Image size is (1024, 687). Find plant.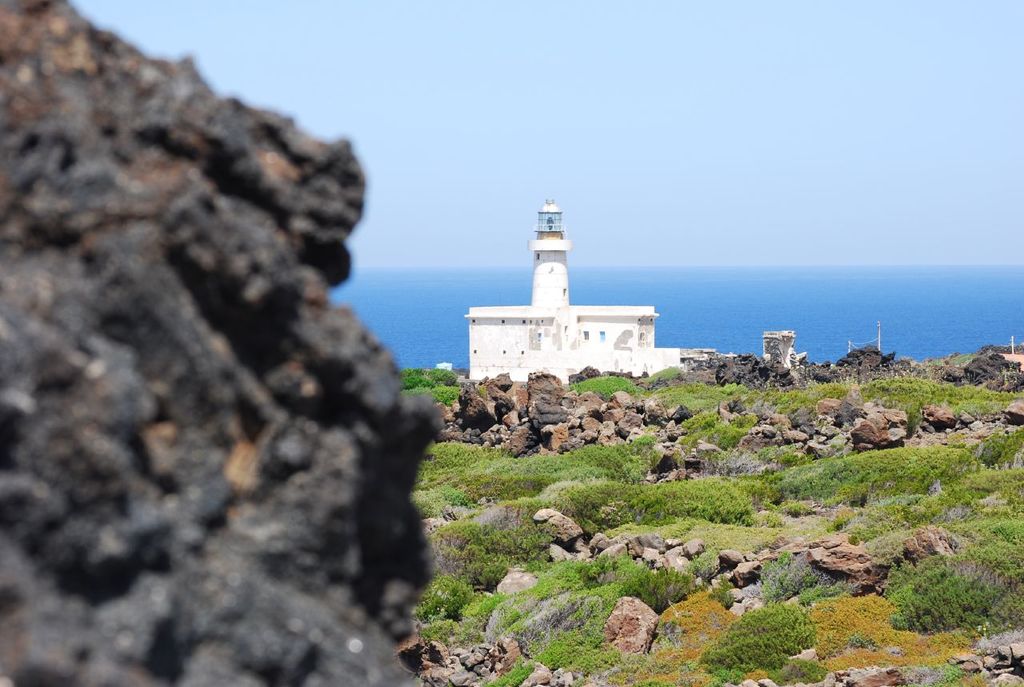
crop(884, 544, 978, 632).
